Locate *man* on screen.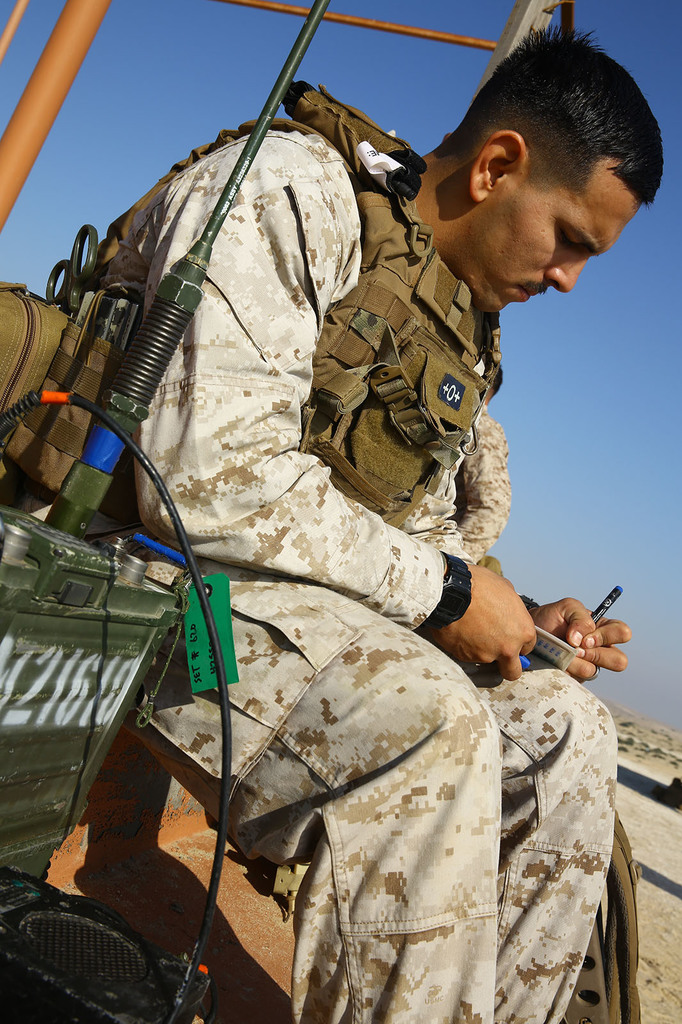
On screen at (left=65, top=33, right=618, bottom=999).
